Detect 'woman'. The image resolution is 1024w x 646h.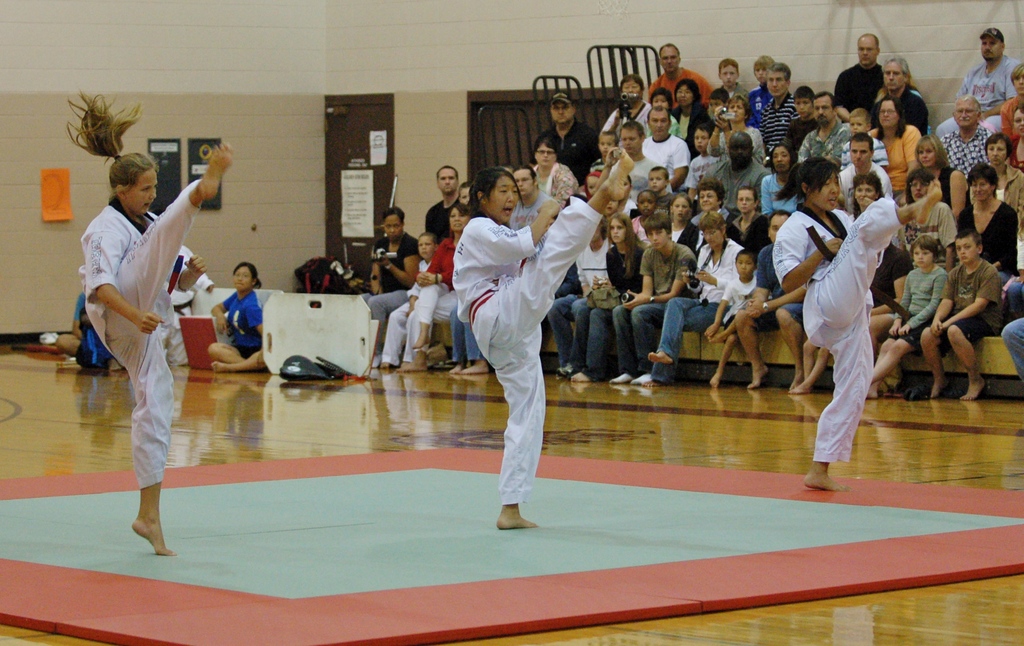
[847, 187, 898, 252].
